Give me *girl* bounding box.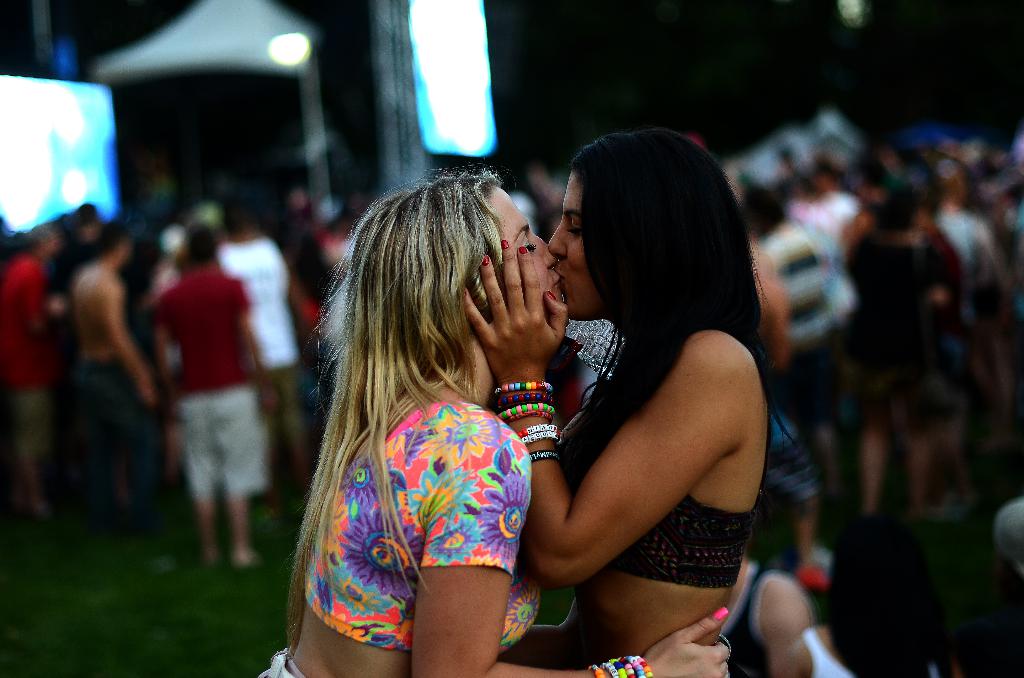
<bbox>253, 156, 729, 677</bbox>.
